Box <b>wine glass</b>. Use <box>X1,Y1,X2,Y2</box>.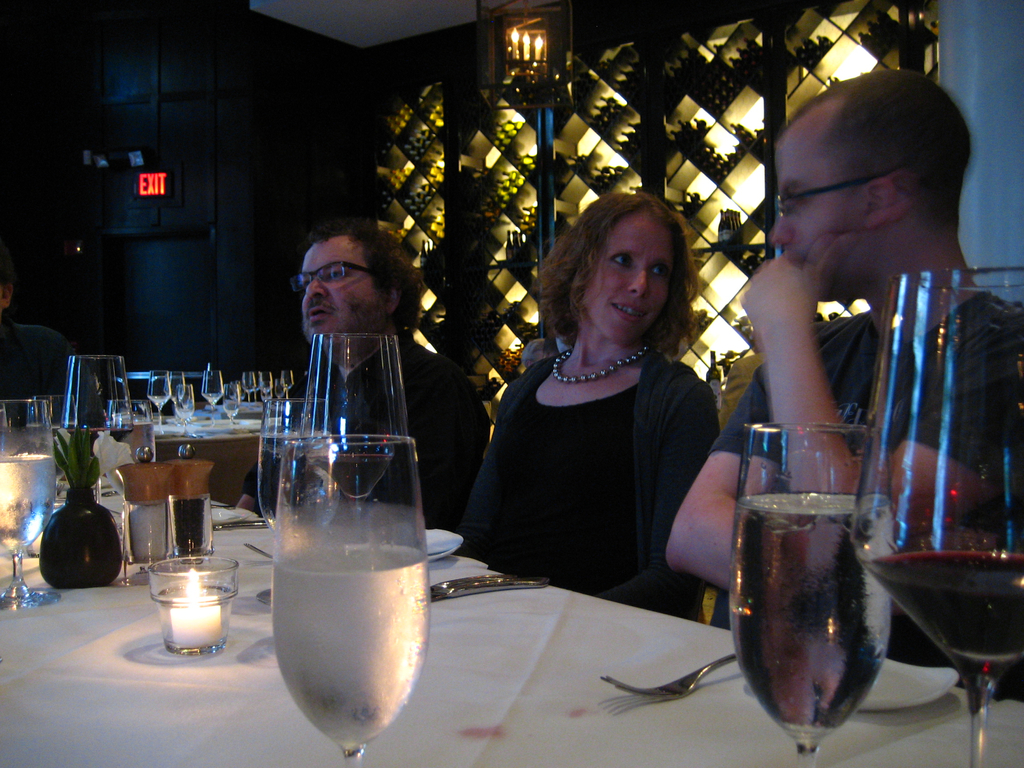
<box>728,428,893,767</box>.
